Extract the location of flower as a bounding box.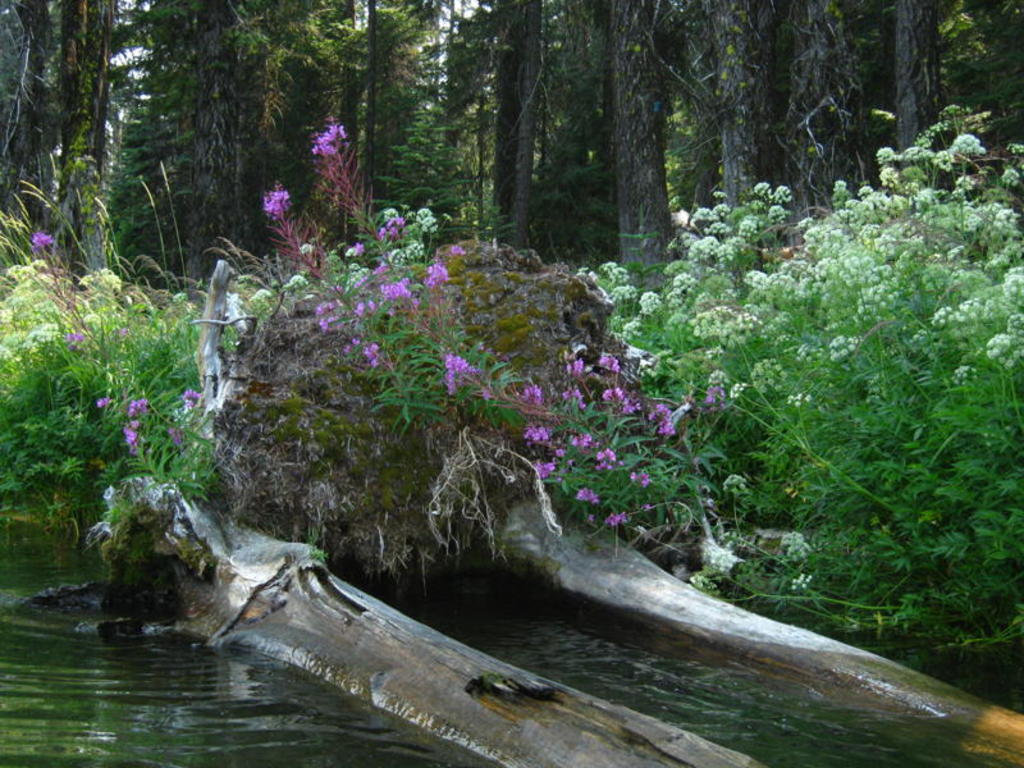
BBox(97, 398, 114, 410).
